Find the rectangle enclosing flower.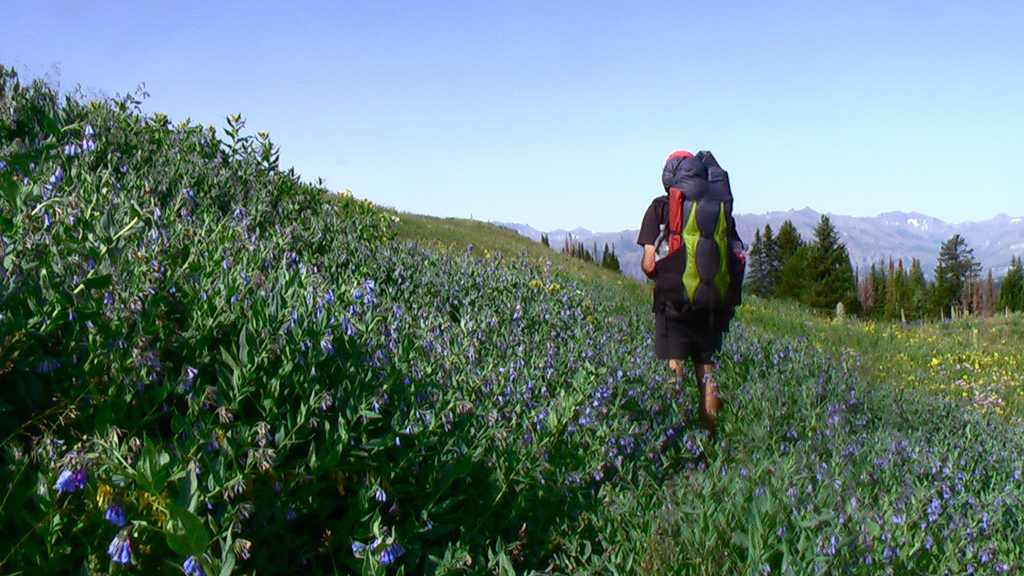
680,398,696,417.
